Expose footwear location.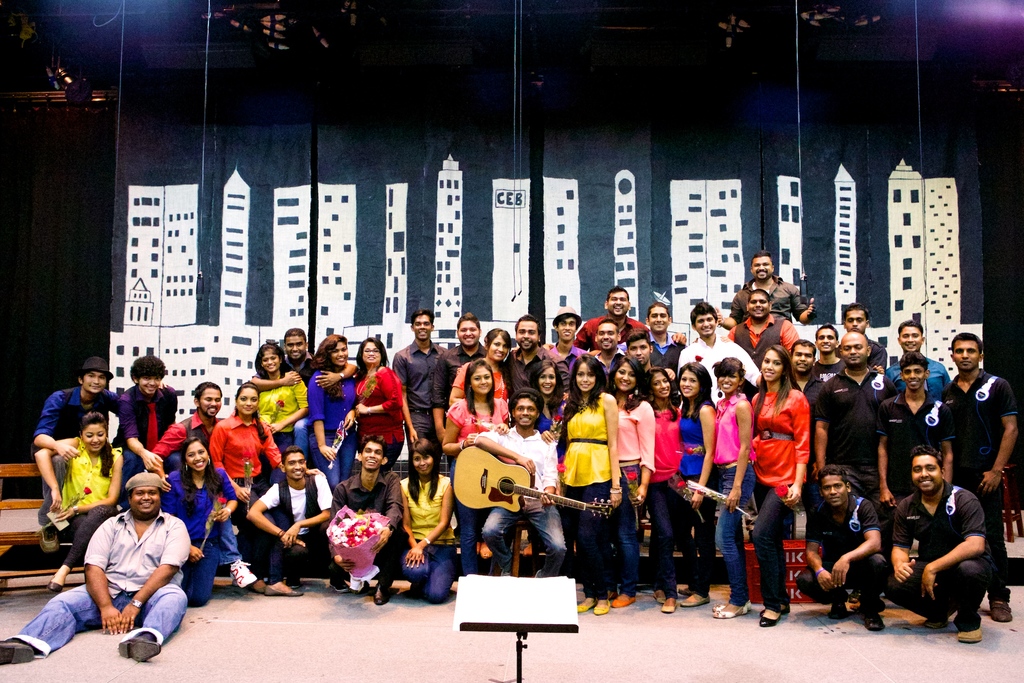
Exposed at Rect(606, 591, 618, 602).
